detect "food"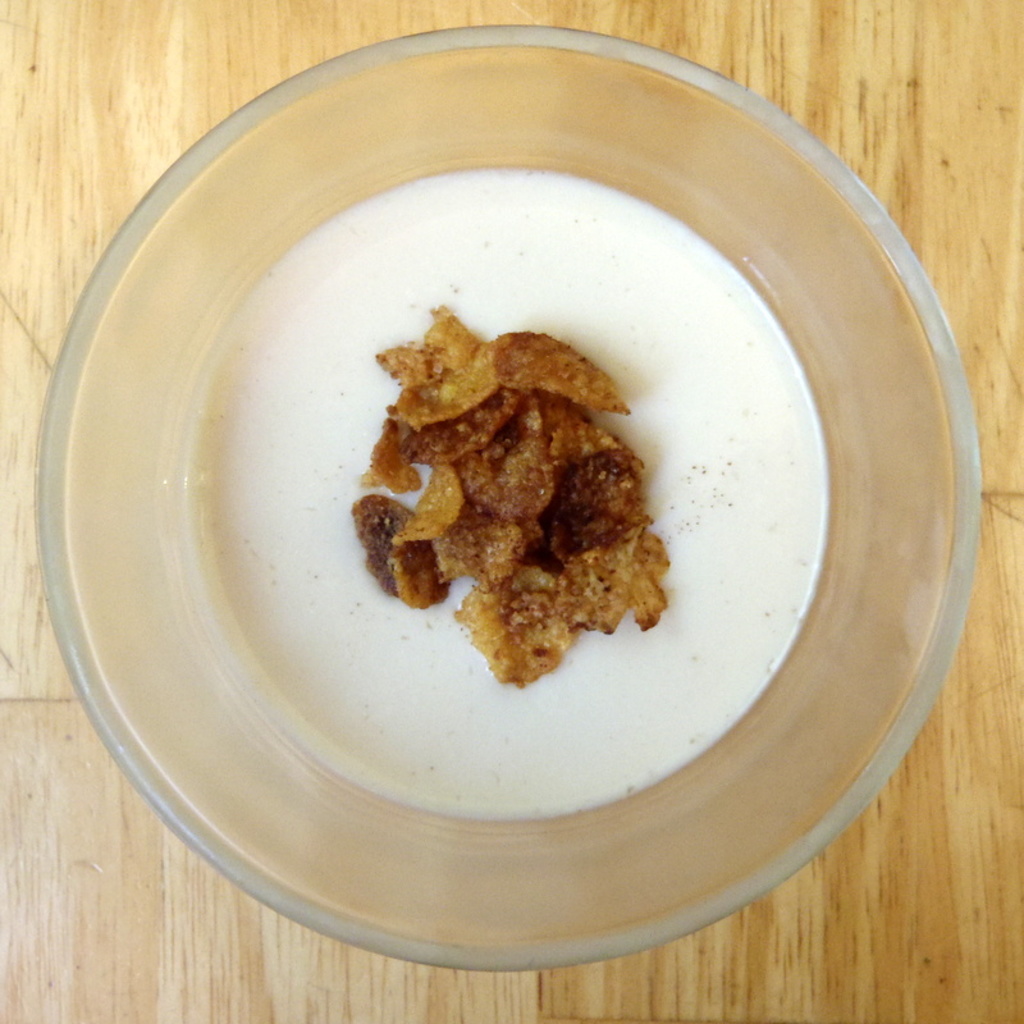
[349, 276, 696, 662]
